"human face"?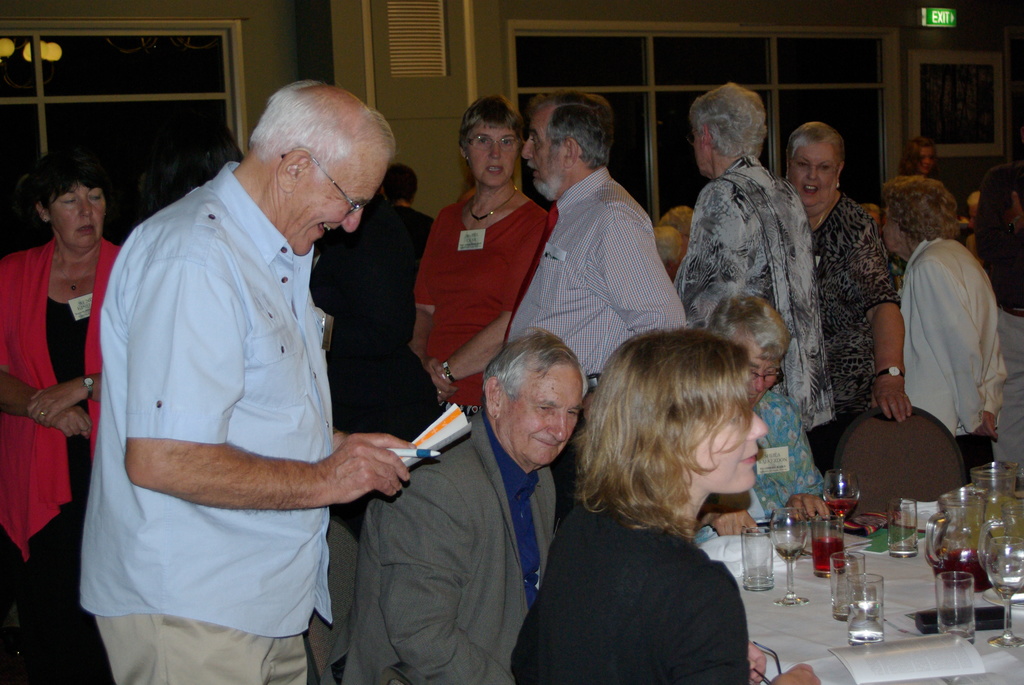
bbox(693, 127, 707, 174)
